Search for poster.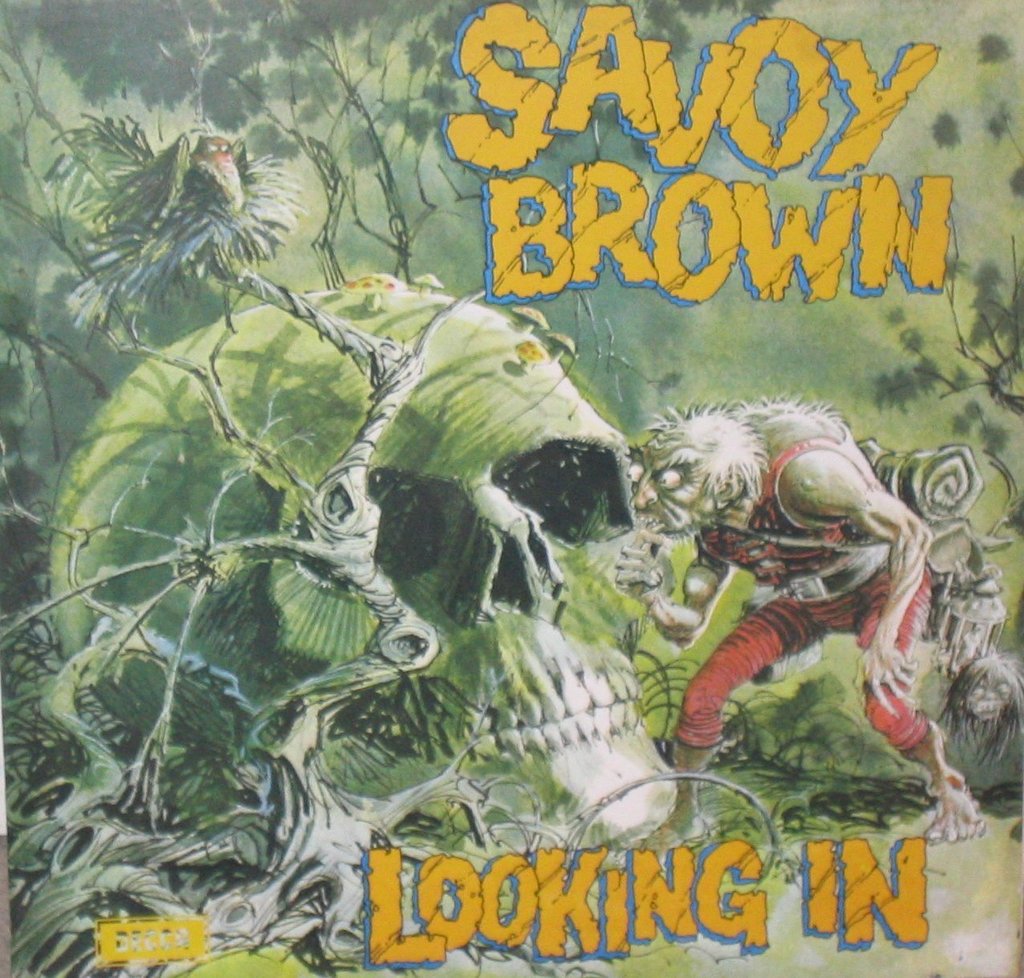
Found at bbox=(10, 0, 1023, 977).
